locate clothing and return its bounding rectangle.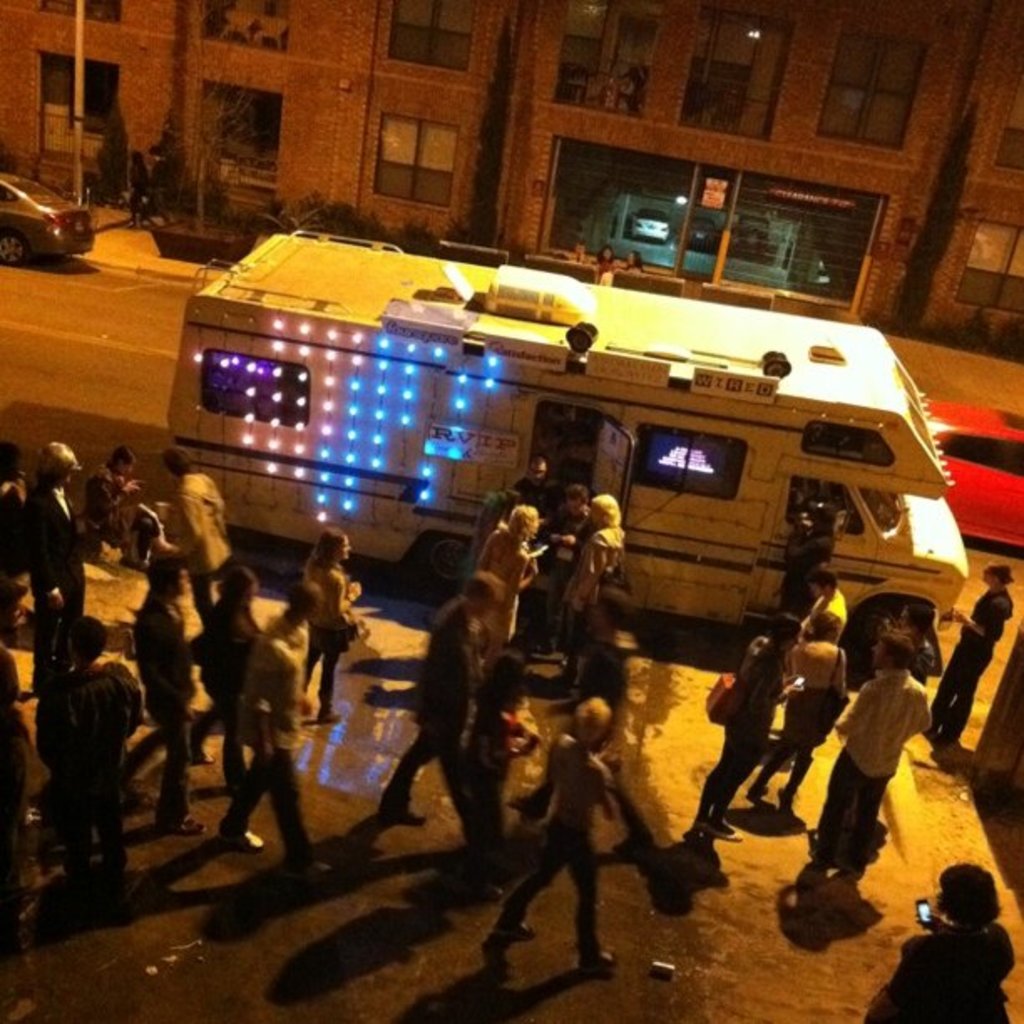
select_region(375, 606, 474, 808).
